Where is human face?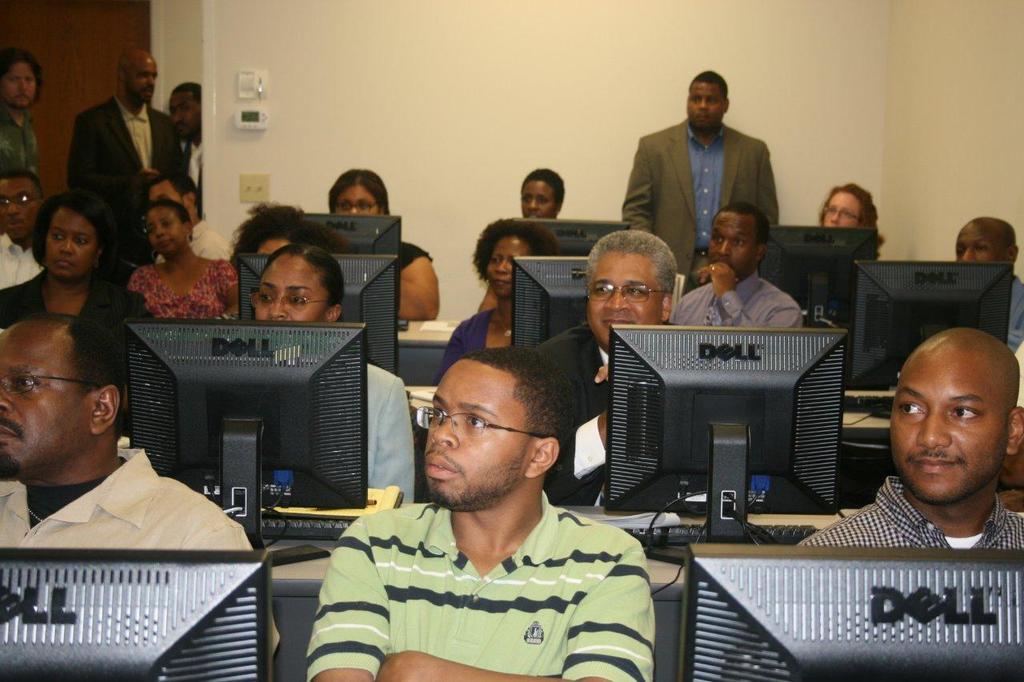
<region>149, 202, 188, 256</region>.
